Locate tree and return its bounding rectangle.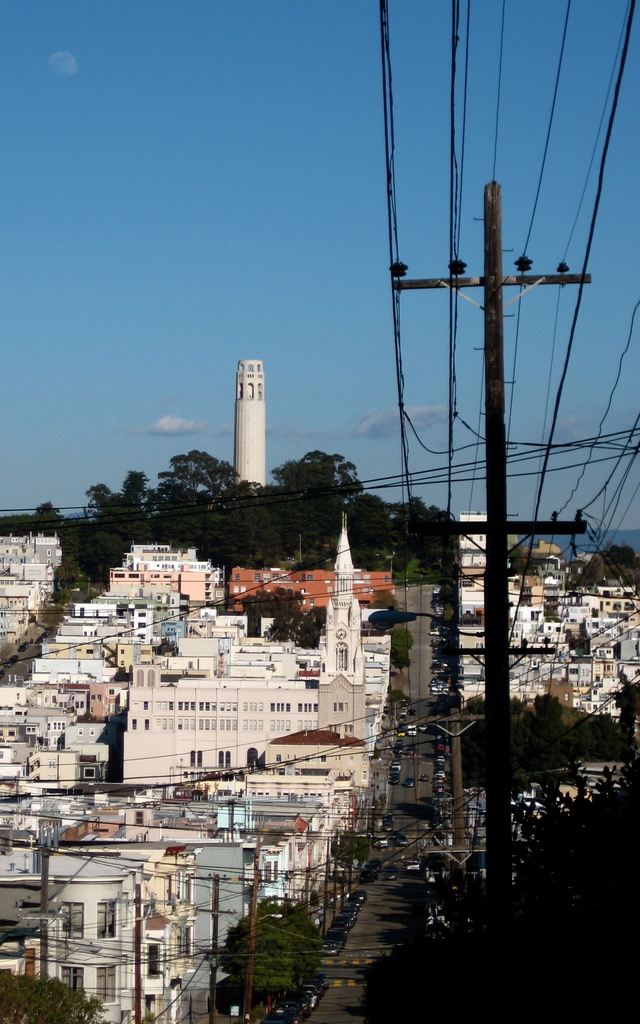
pyautogui.locateOnScreen(0, 961, 106, 1023).
